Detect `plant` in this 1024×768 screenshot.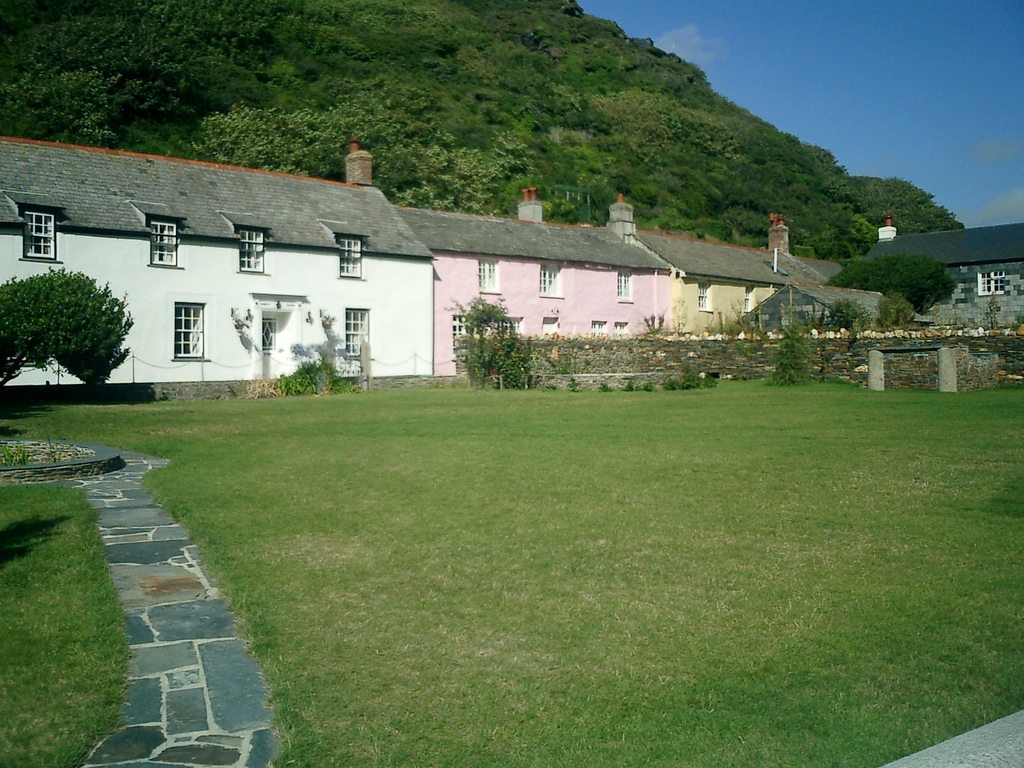
Detection: 460 331 497 388.
